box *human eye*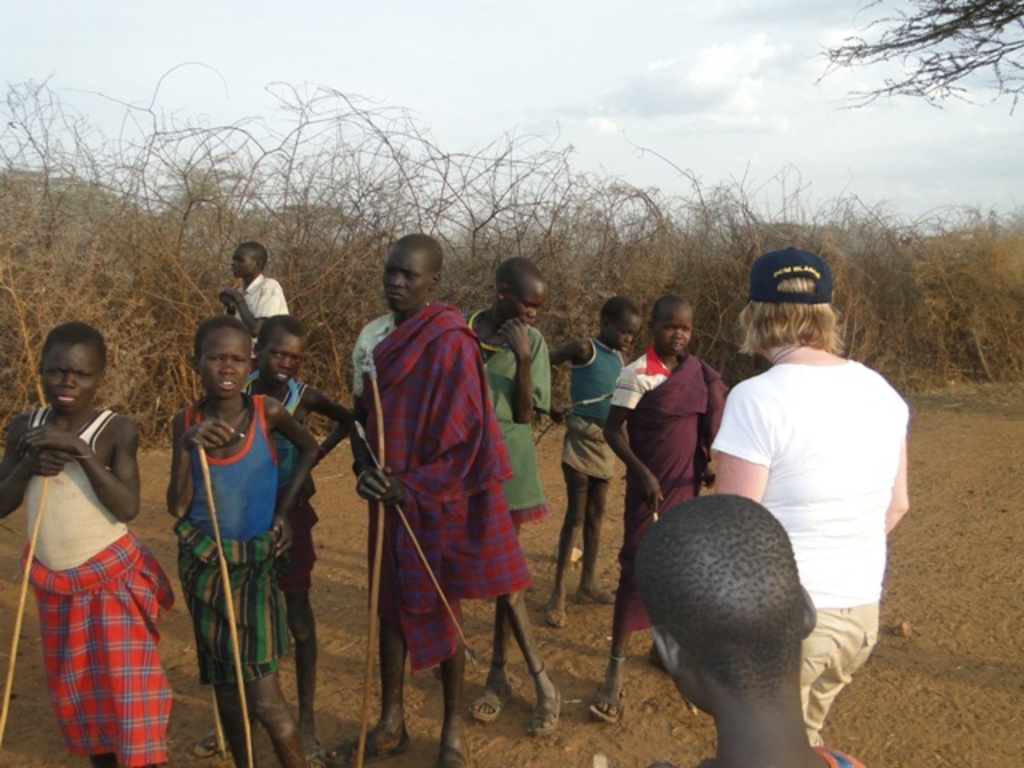
(234,355,246,366)
